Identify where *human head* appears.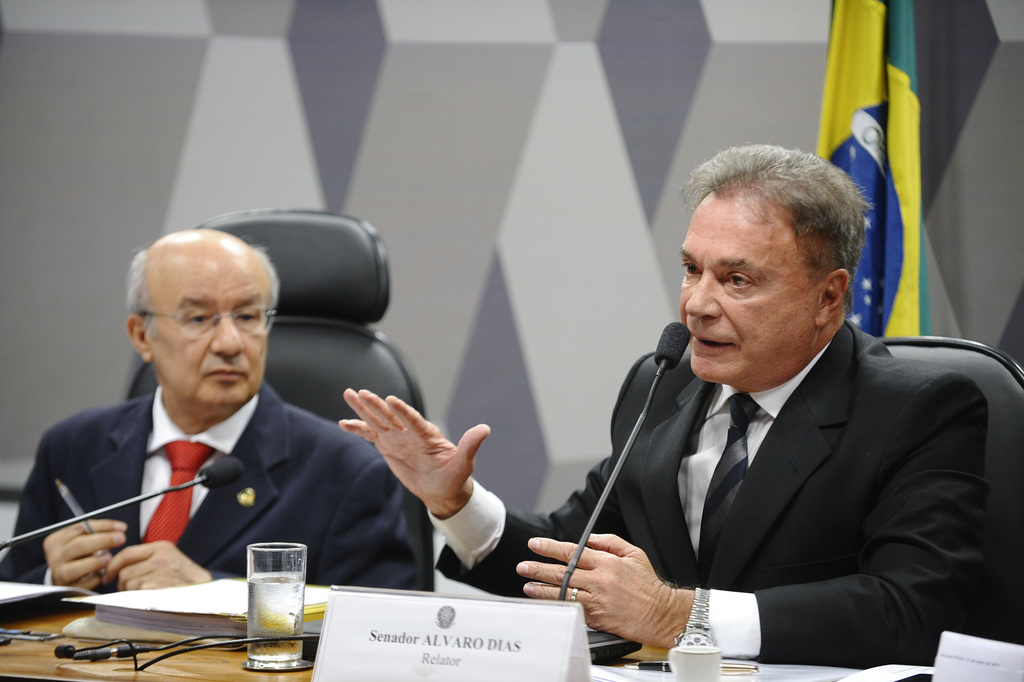
Appears at (669,150,876,375).
